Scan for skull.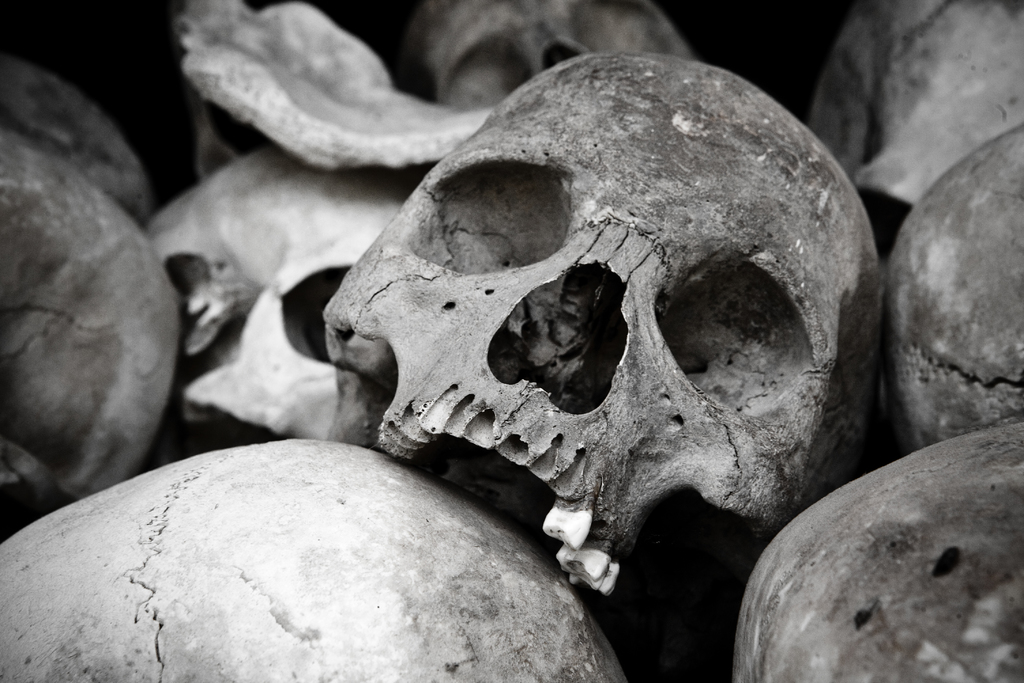
Scan result: crop(150, 147, 415, 452).
